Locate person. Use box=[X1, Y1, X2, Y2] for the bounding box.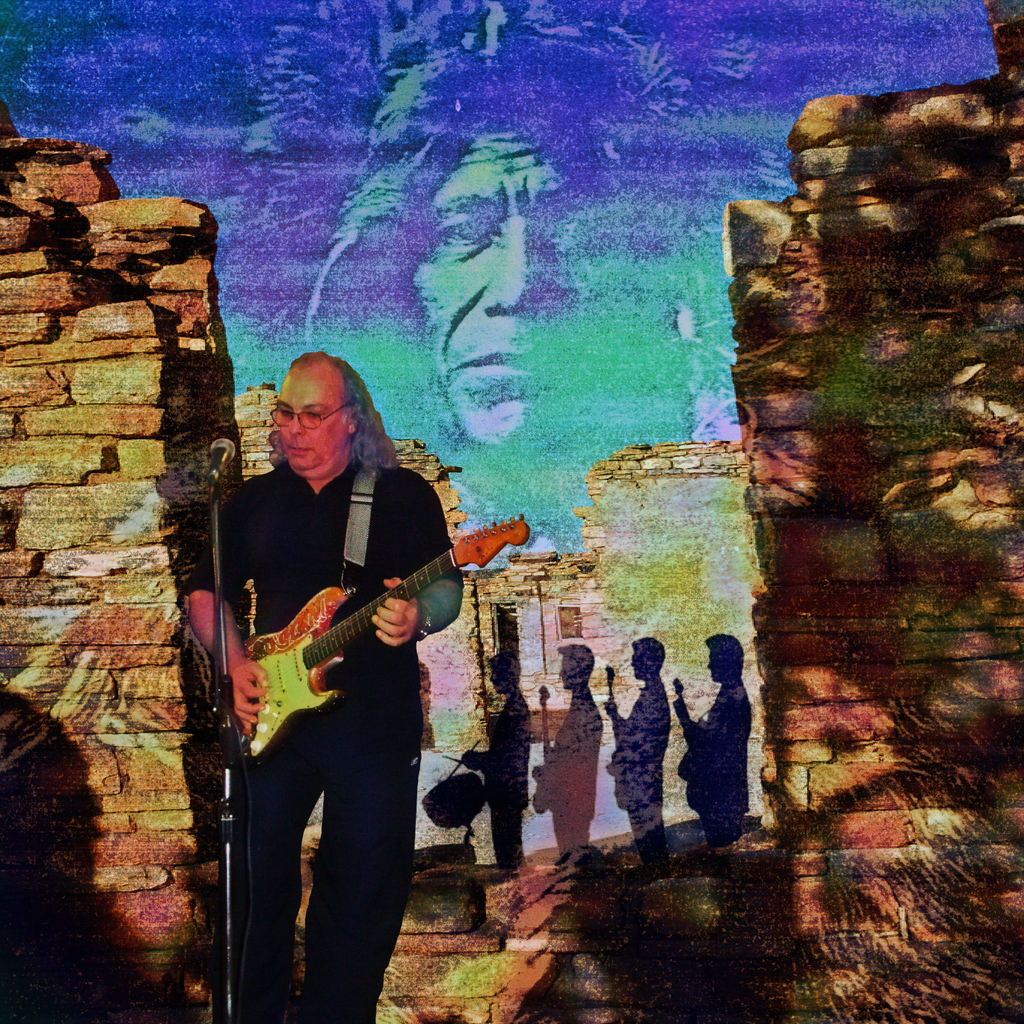
box=[606, 637, 669, 844].
